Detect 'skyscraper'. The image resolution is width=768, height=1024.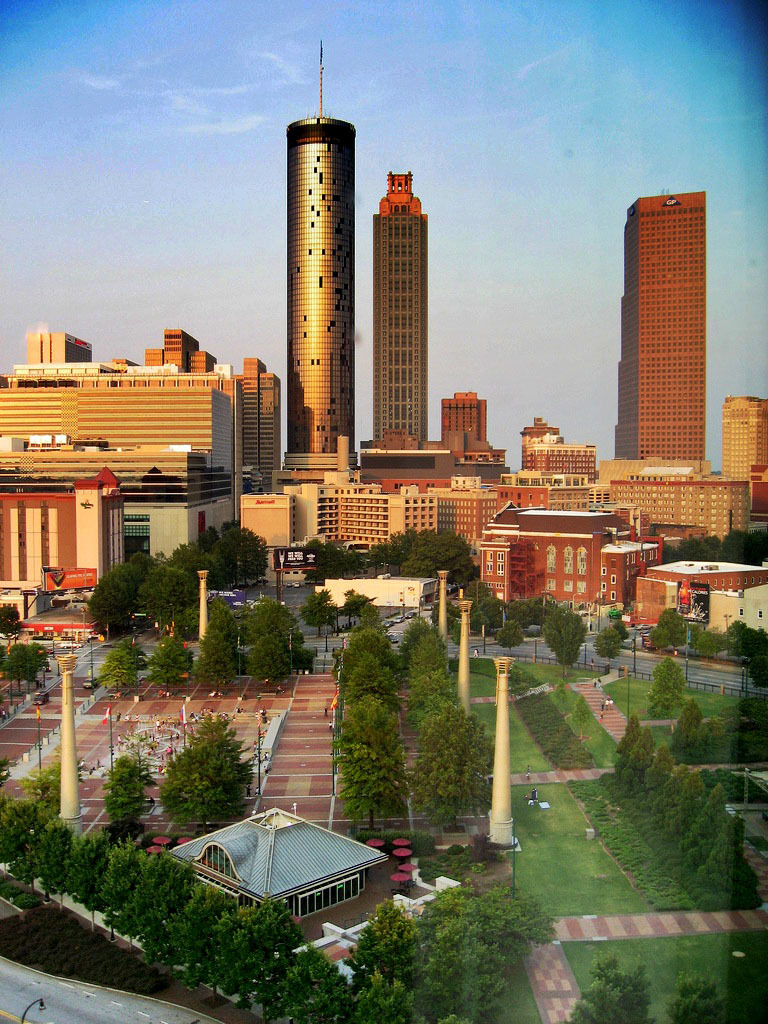
[723, 399, 767, 482].
